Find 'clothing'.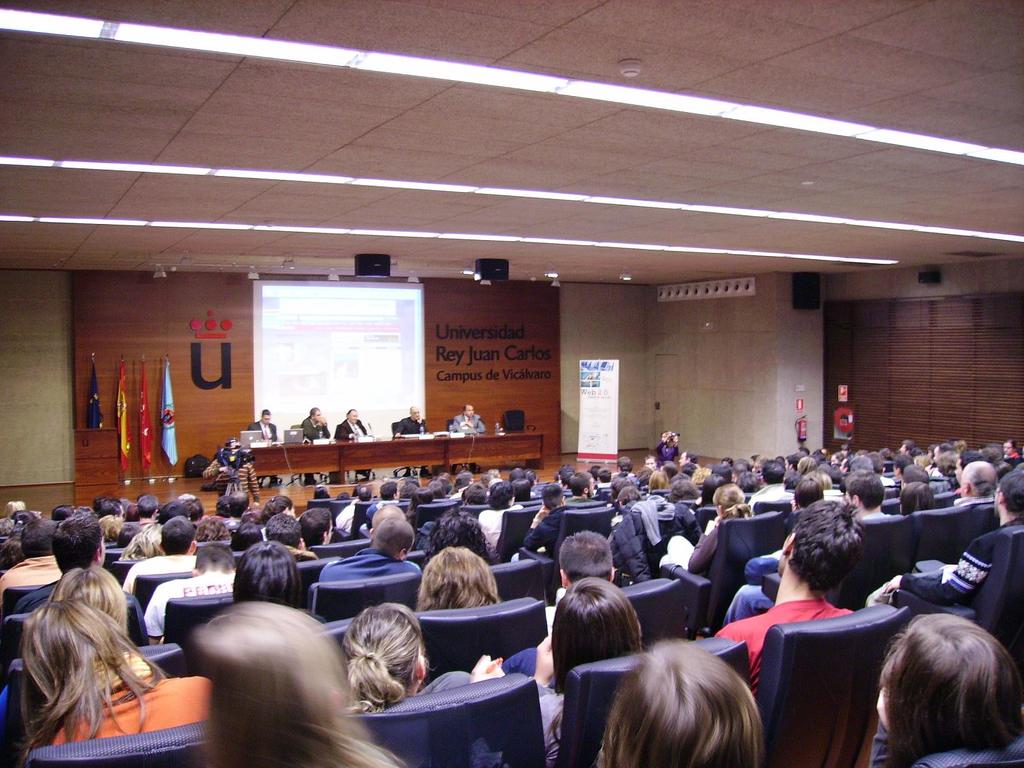
BBox(38, 654, 211, 746).
